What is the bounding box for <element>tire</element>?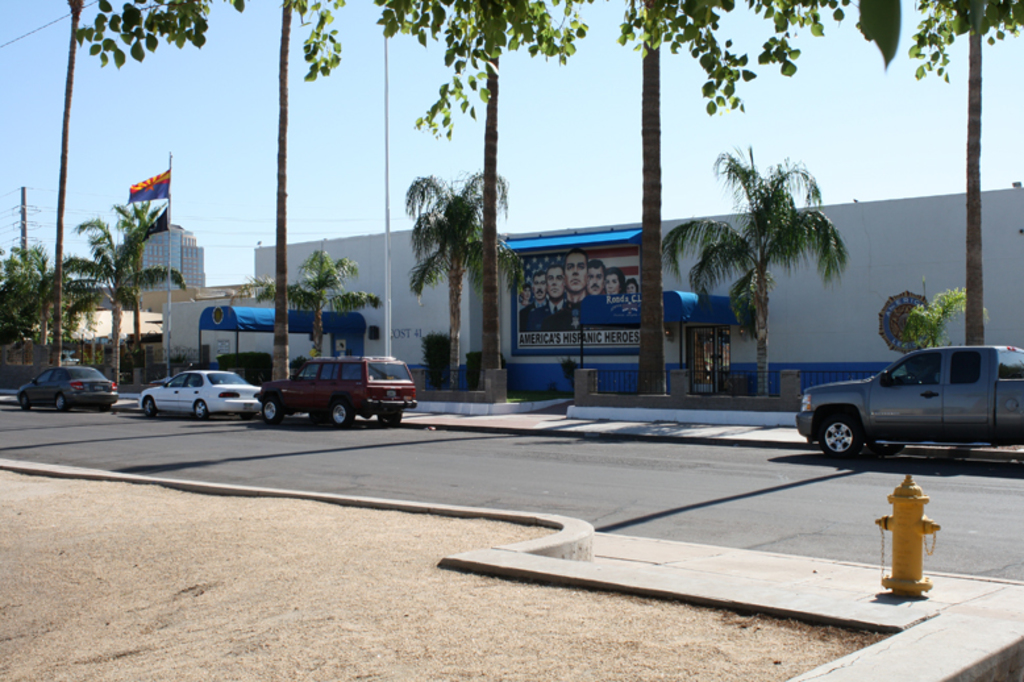
bbox=[329, 403, 354, 423].
